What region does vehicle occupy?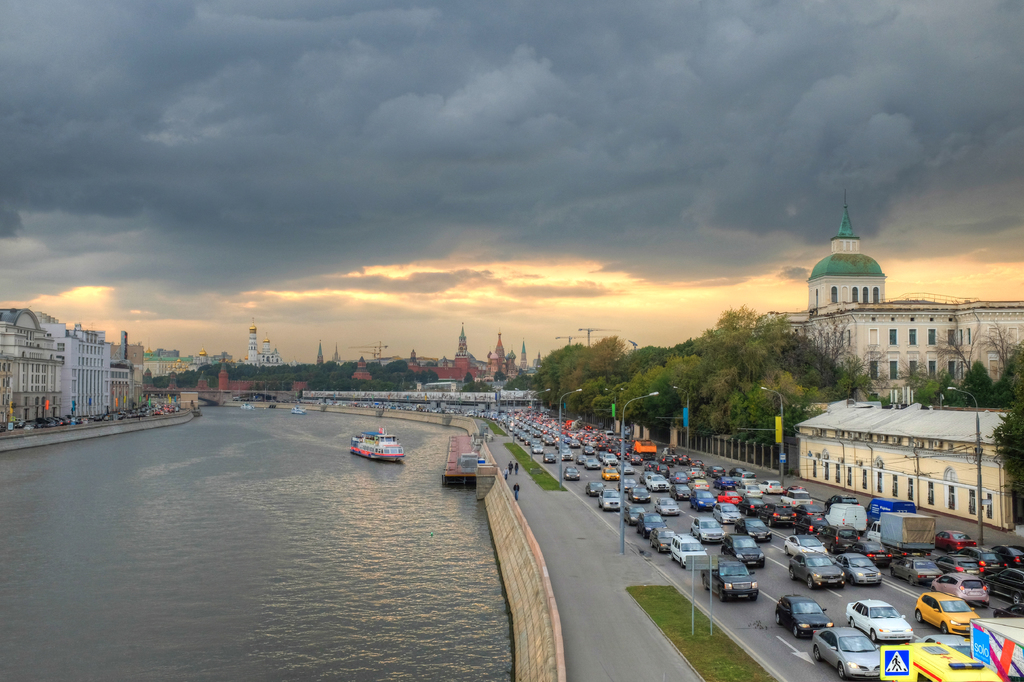
x1=825 y1=492 x2=859 y2=504.
